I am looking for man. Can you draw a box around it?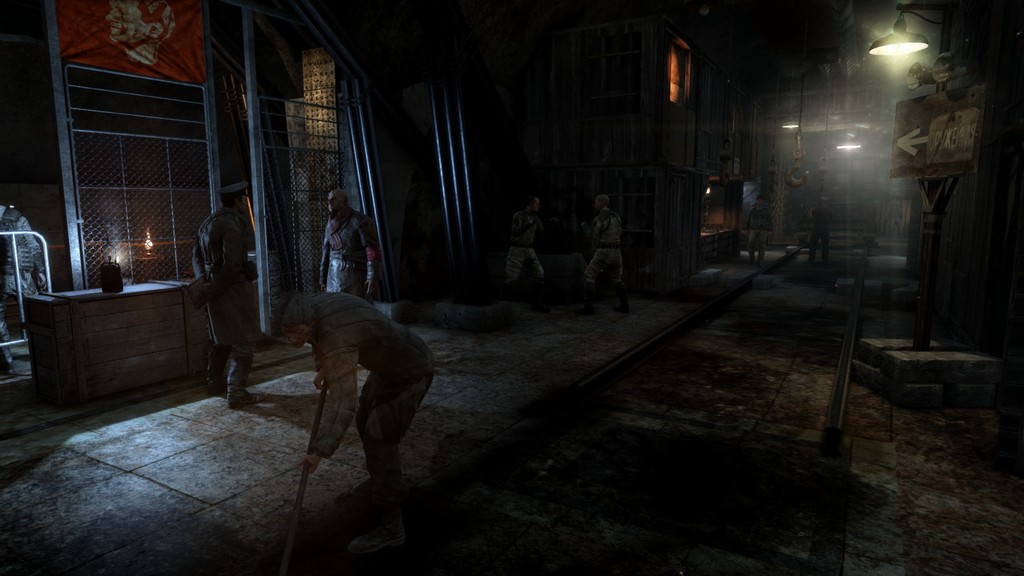
Sure, the bounding box is 502,193,563,316.
